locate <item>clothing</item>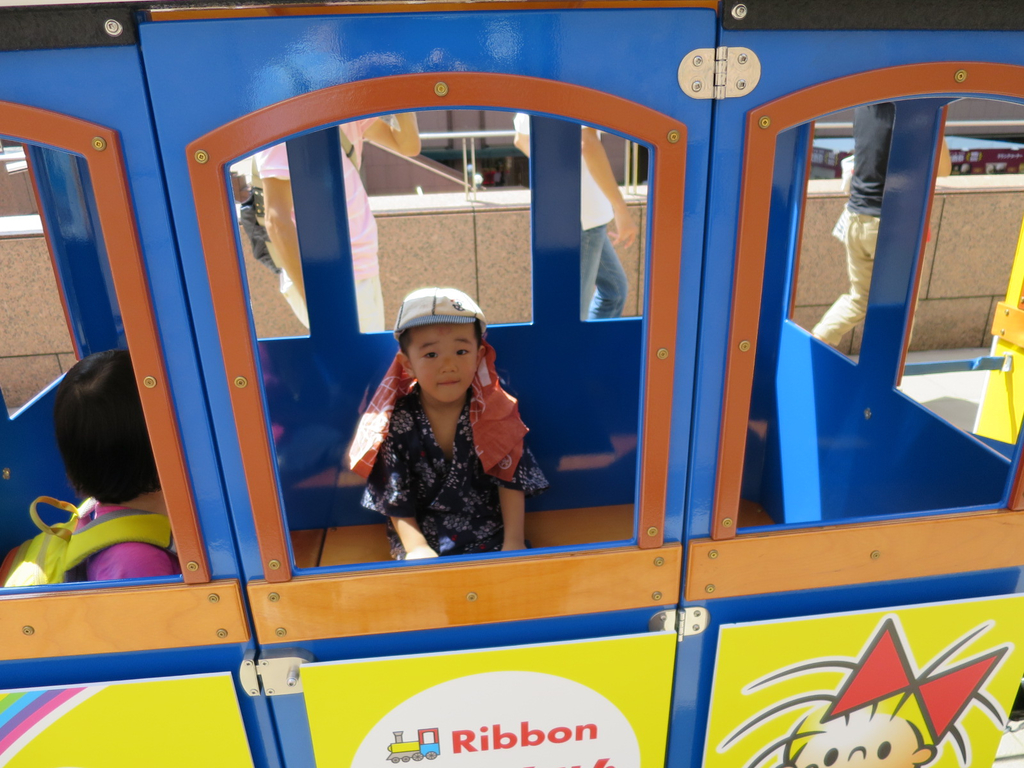
box=[260, 113, 384, 330]
